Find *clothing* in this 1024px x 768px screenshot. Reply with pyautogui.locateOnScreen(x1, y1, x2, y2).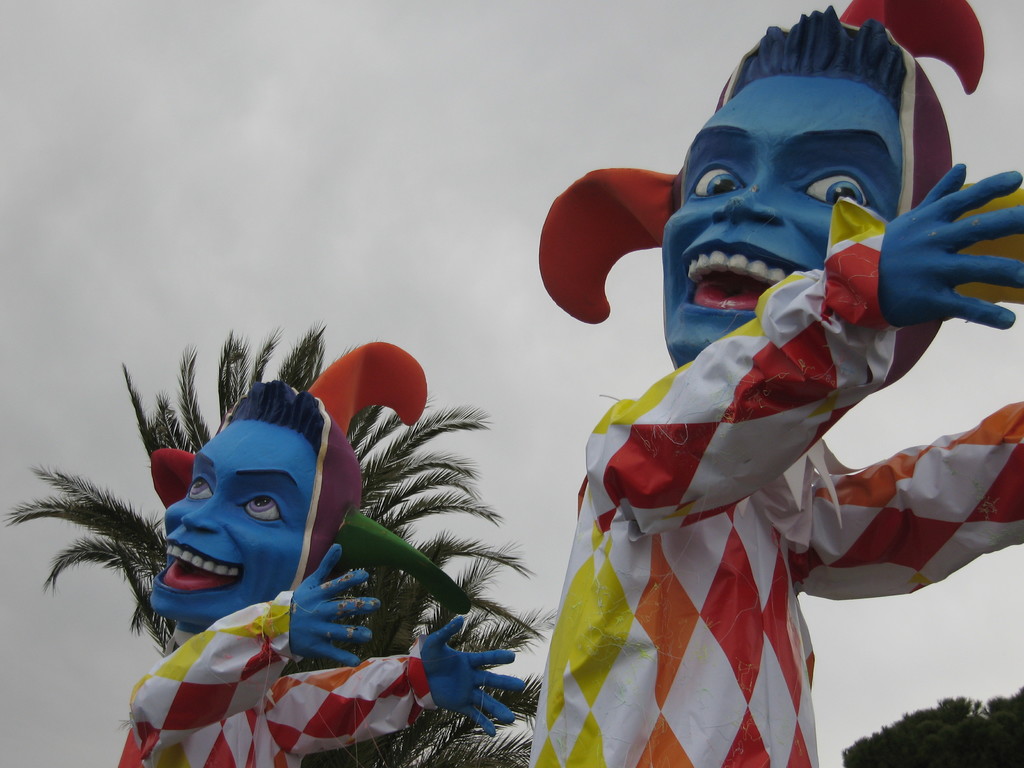
pyautogui.locateOnScreen(115, 588, 441, 767).
